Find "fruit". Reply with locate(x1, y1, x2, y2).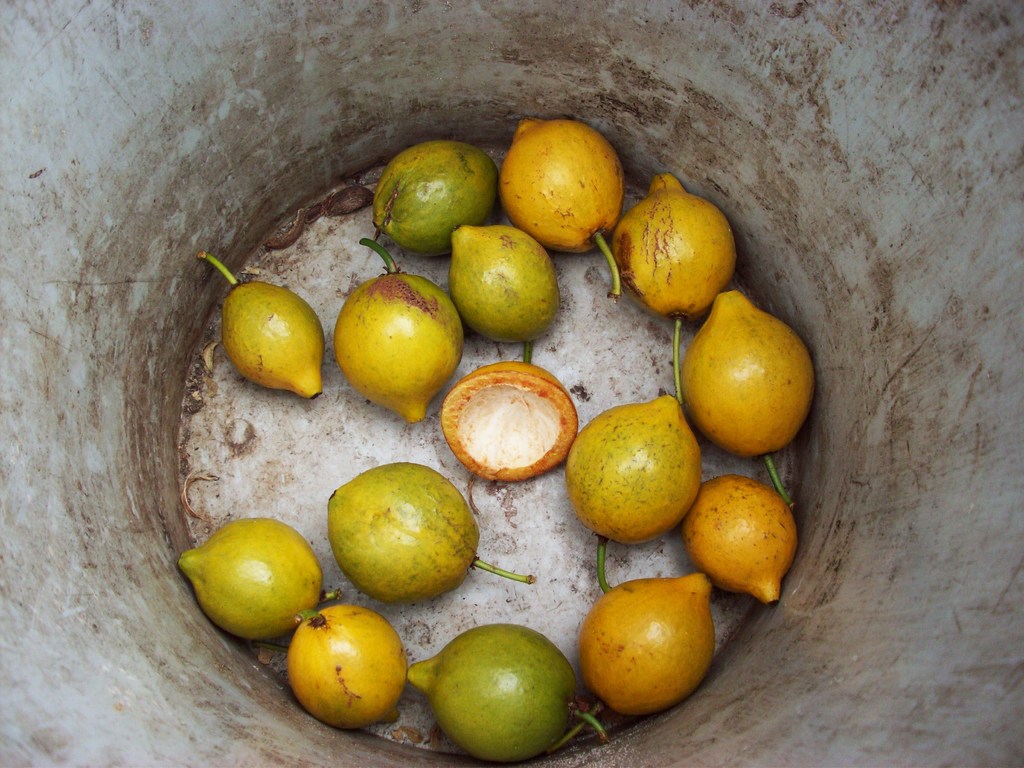
locate(173, 516, 324, 643).
